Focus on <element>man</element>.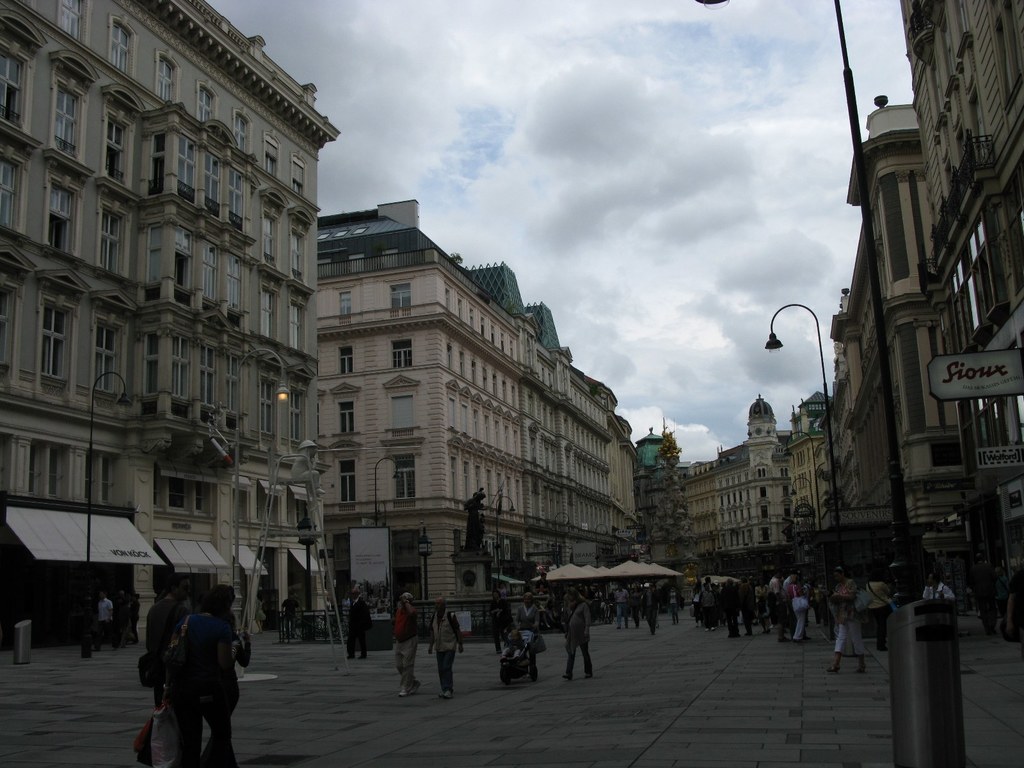
Focused at 282 591 301 639.
